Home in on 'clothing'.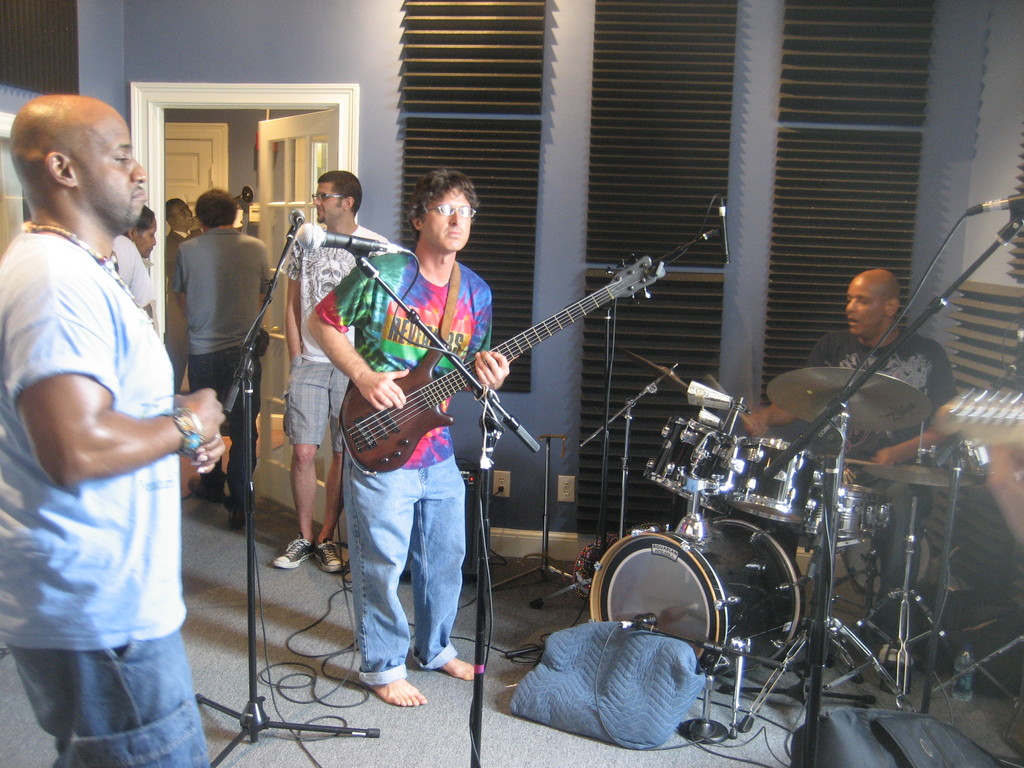
Homed in at BBox(284, 224, 394, 451).
